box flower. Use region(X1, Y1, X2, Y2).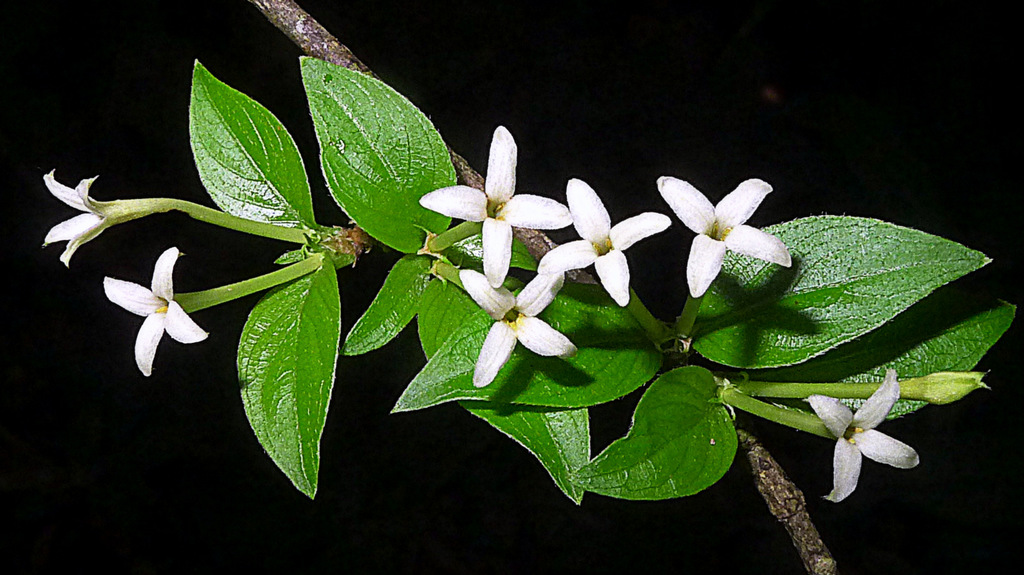
region(47, 166, 178, 266).
